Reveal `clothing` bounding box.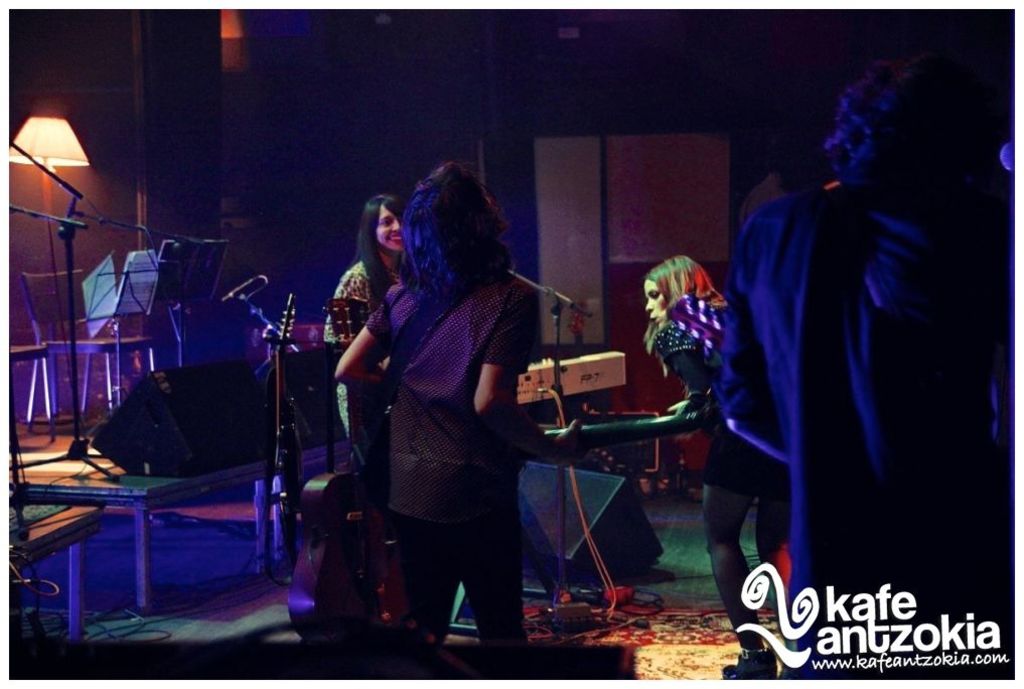
Revealed: BBox(319, 258, 413, 428).
